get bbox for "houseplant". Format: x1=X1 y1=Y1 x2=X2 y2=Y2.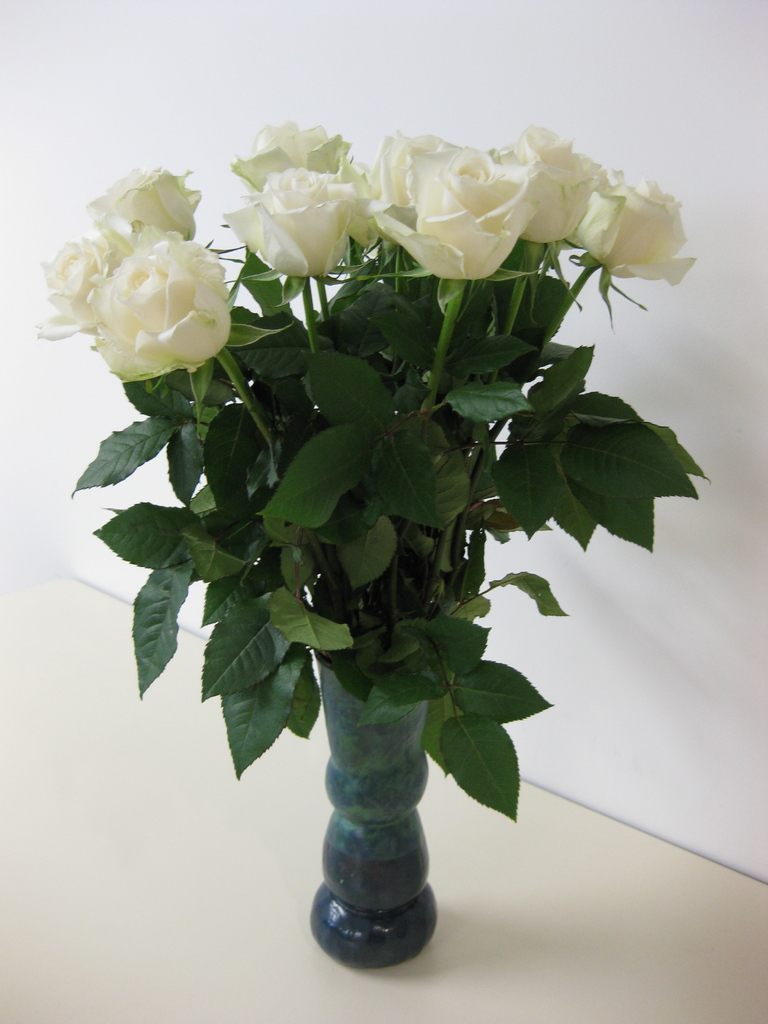
x1=38 y1=101 x2=710 y2=993.
